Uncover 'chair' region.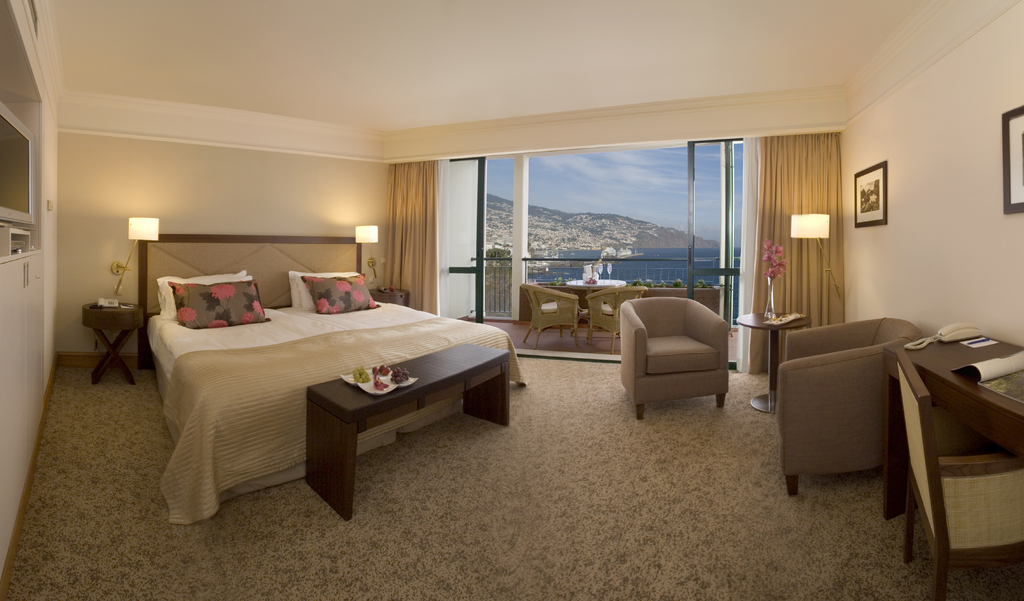
Uncovered: select_region(521, 283, 581, 347).
